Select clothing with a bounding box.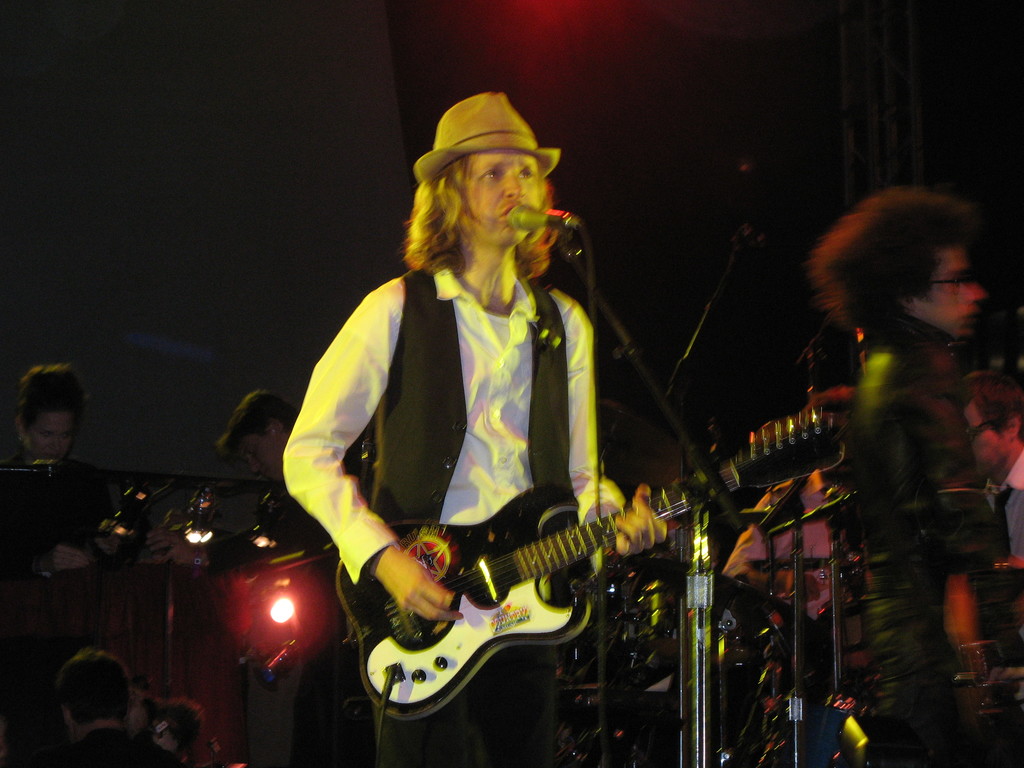
pyautogui.locateOnScreen(988, 447, 1023, 643).
